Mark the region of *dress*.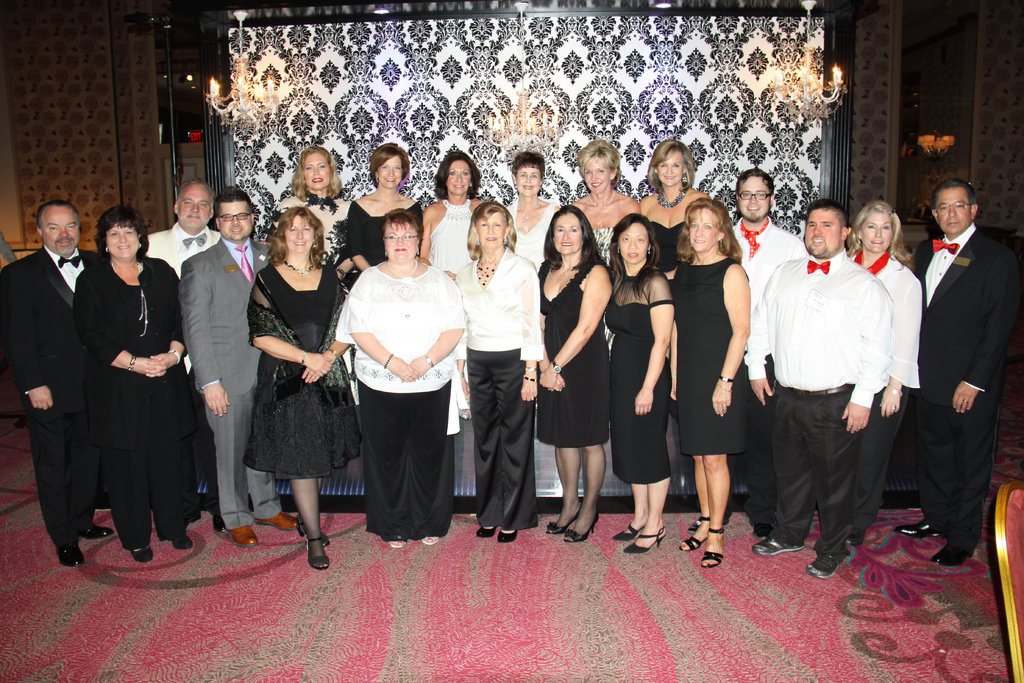
Region: x1=264 y1=192 x2=358 y2=299.
